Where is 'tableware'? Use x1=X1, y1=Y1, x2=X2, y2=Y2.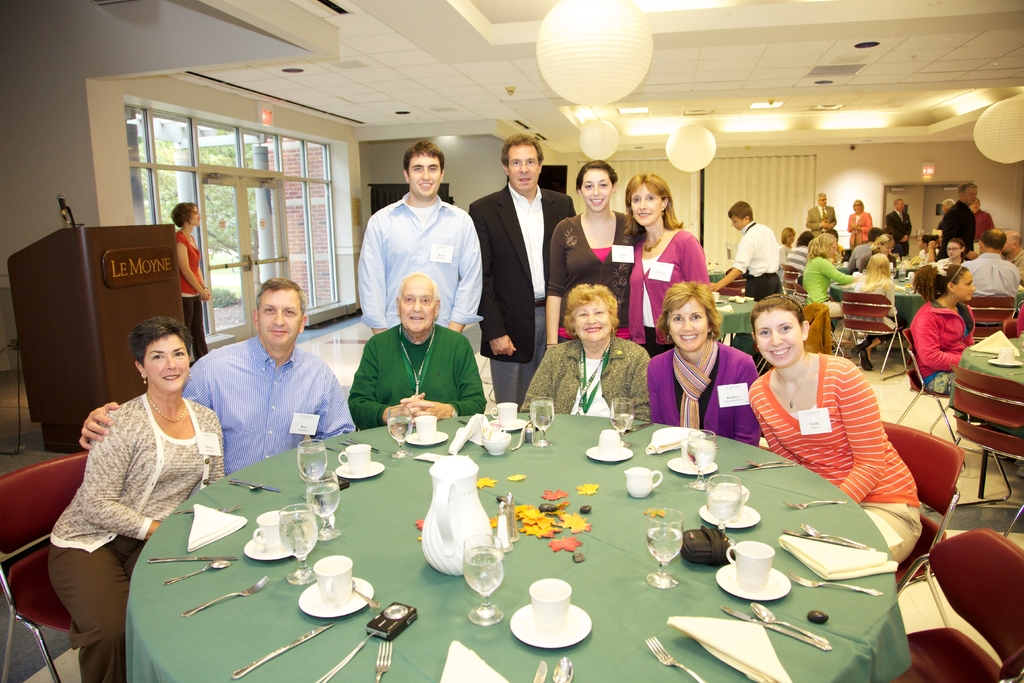
x1=297, y1=553, x2=378, y2=618.
